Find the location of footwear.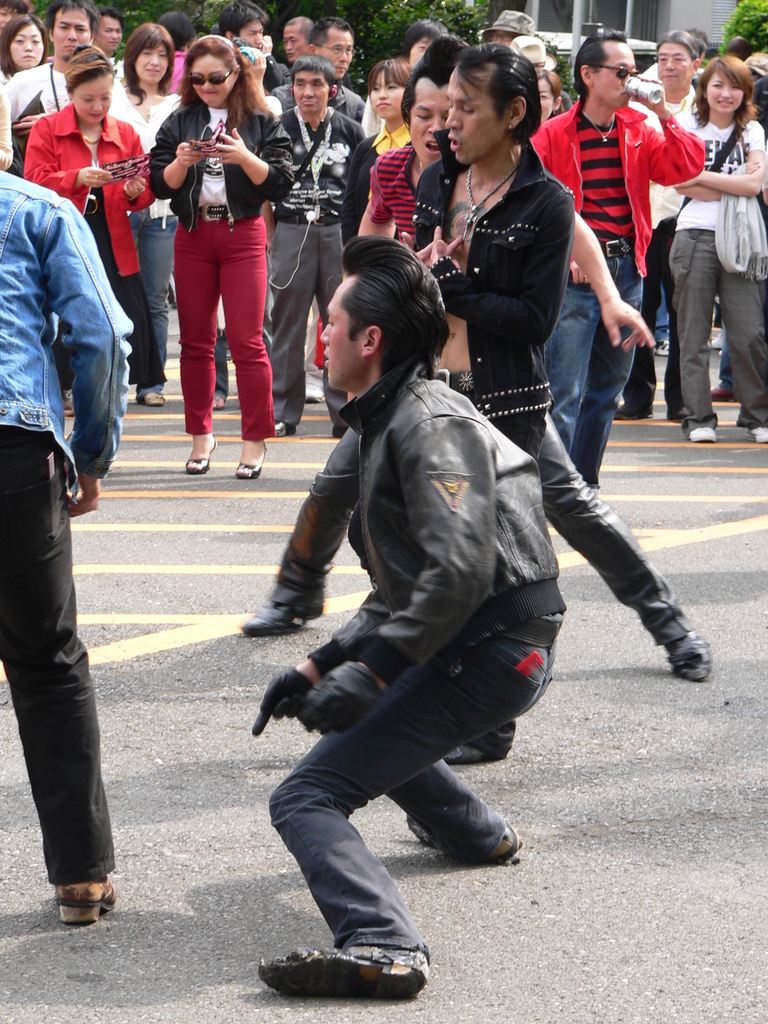
Location: 184/433/219/476.
